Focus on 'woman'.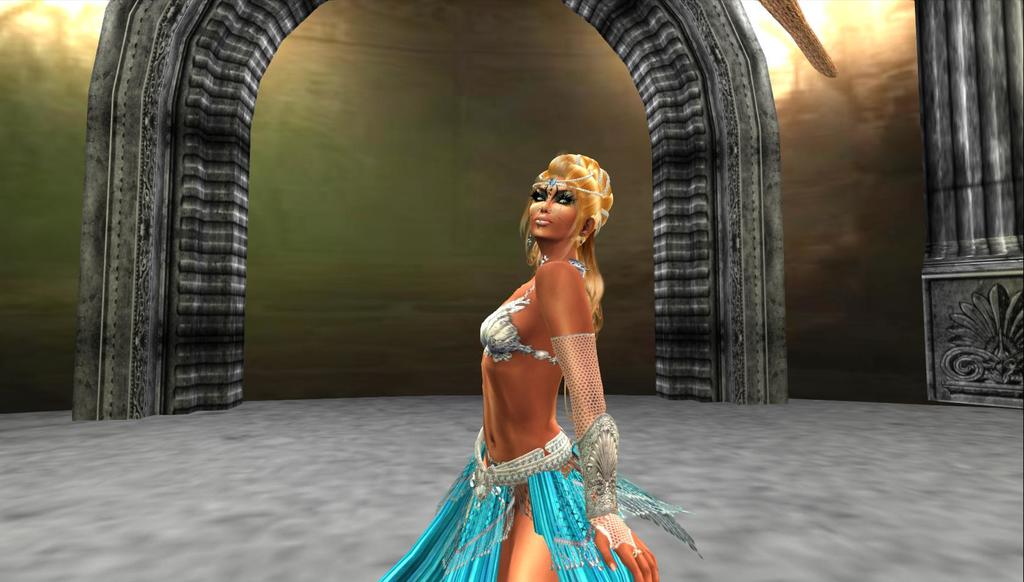
Focused at 444/133/630/581.
